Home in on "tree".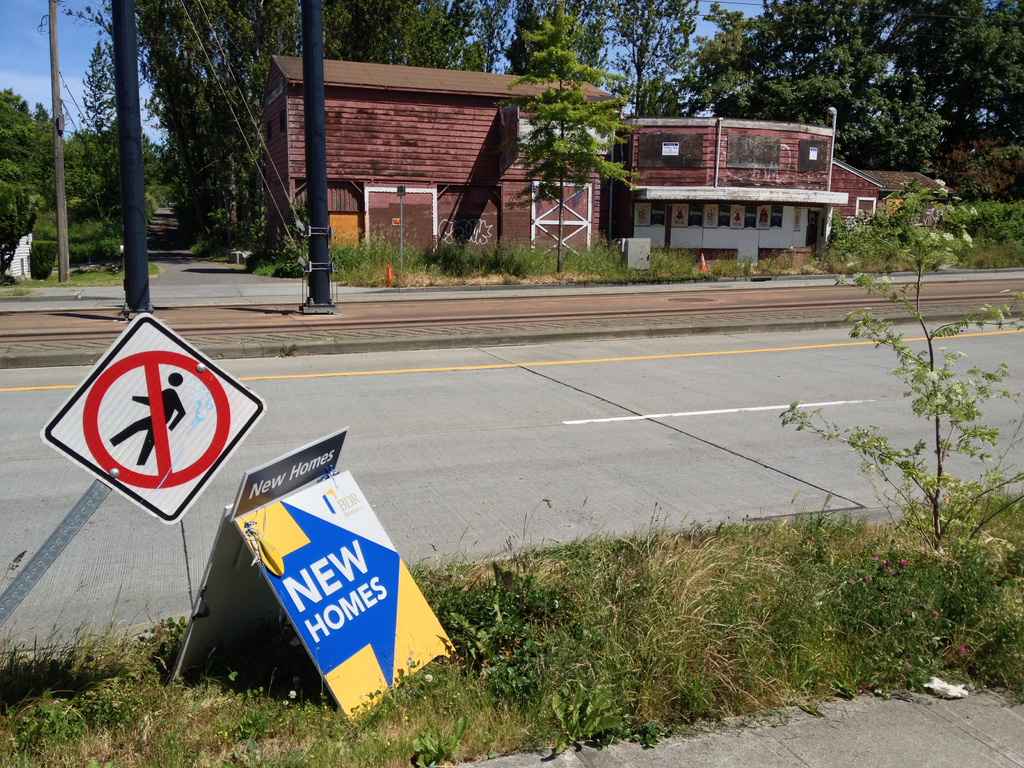
Homed in at rect(676, 0, 756, 124).
